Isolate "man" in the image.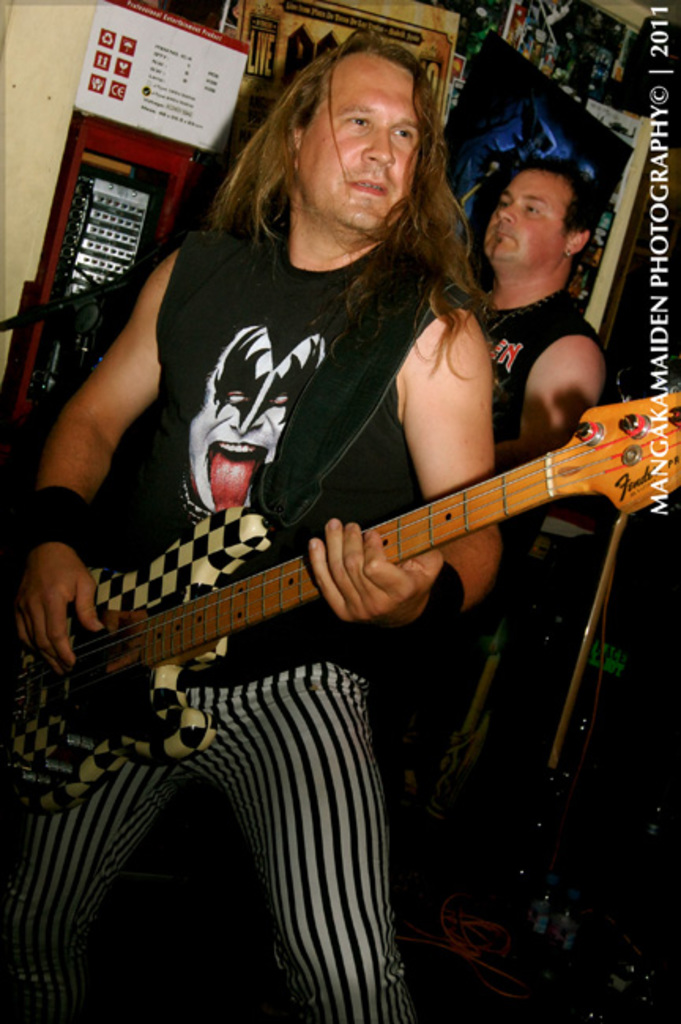
Isolated region: <box>361,156,607,810</box>.
